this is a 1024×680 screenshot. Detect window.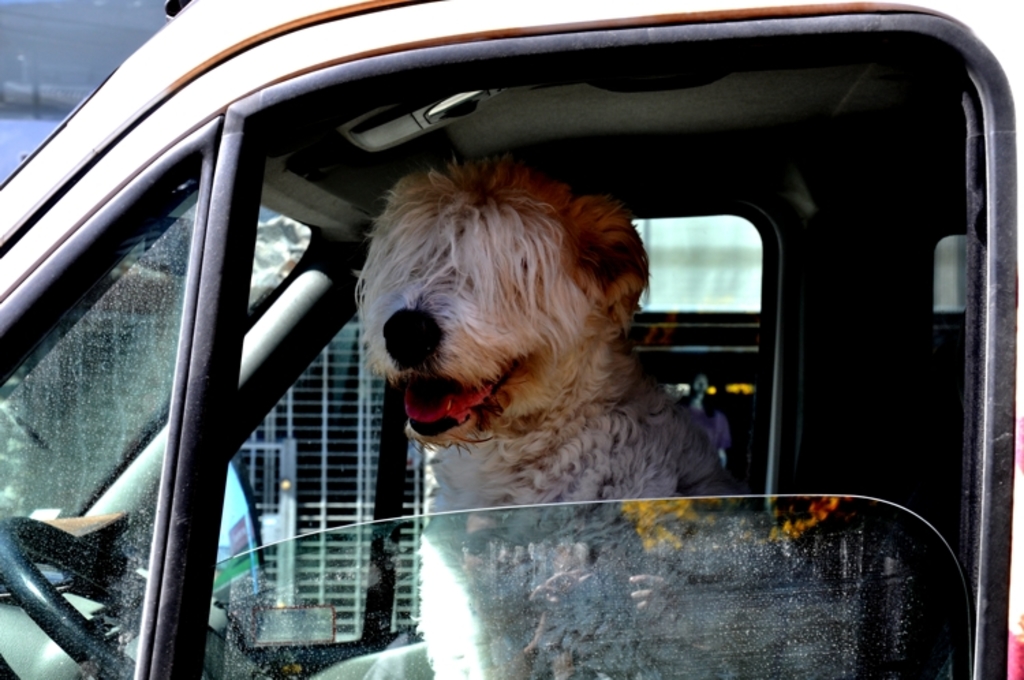
{"x1": 152, "y1": 25, "x2": 982, "y2": 597}.
